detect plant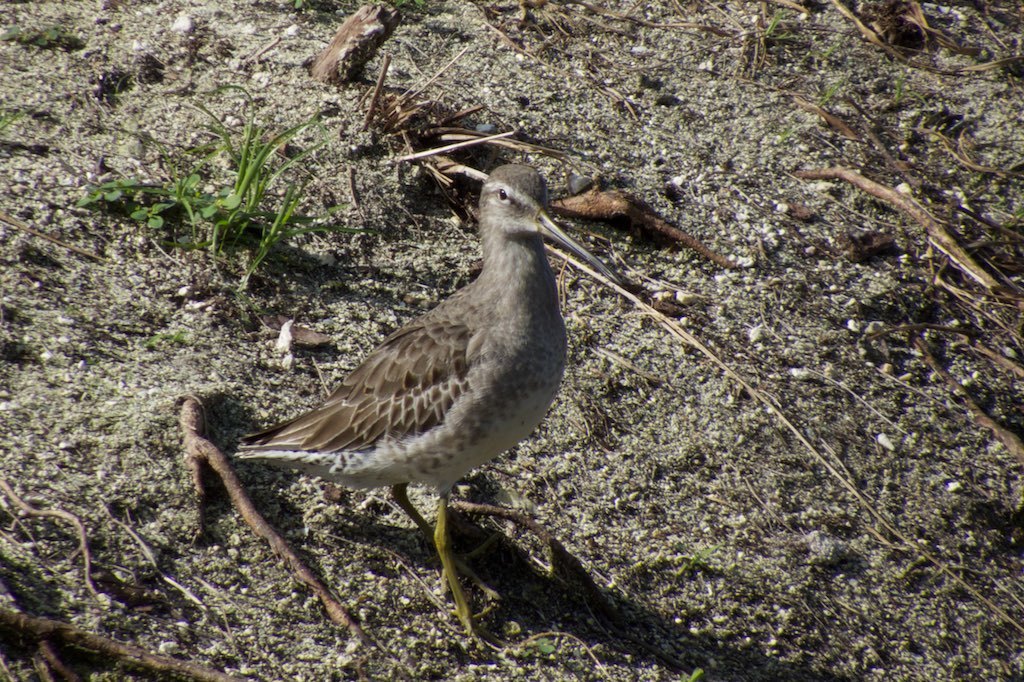
131/181/200/261
